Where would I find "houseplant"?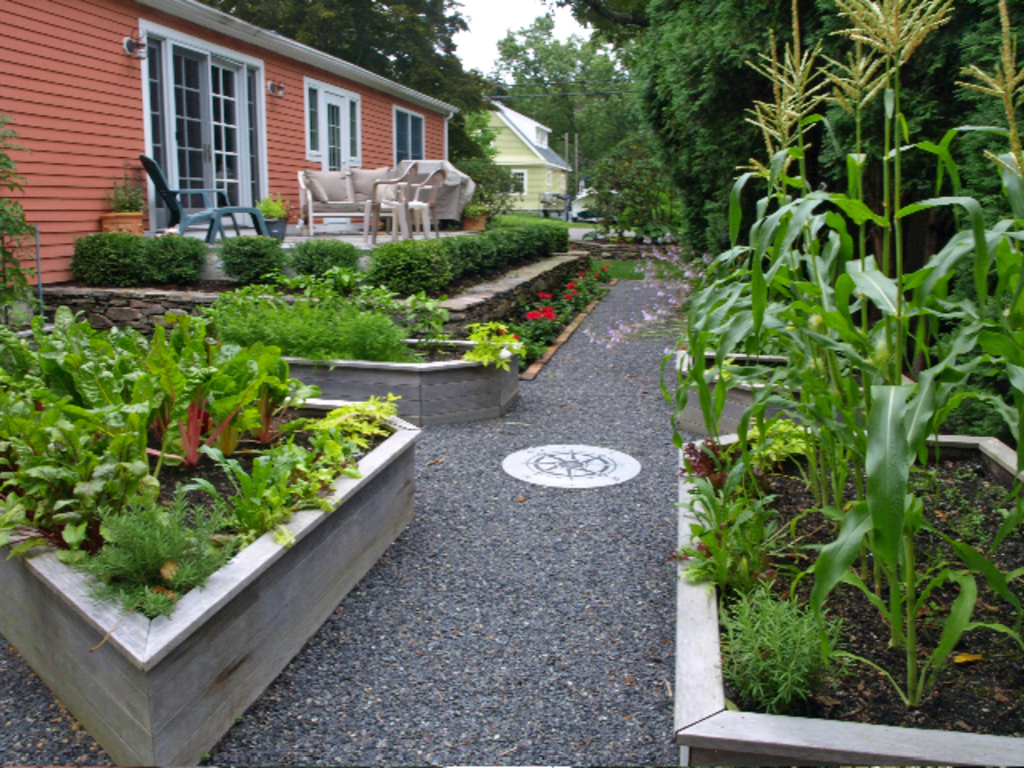
At rect(653, 0, 1022, 766).
